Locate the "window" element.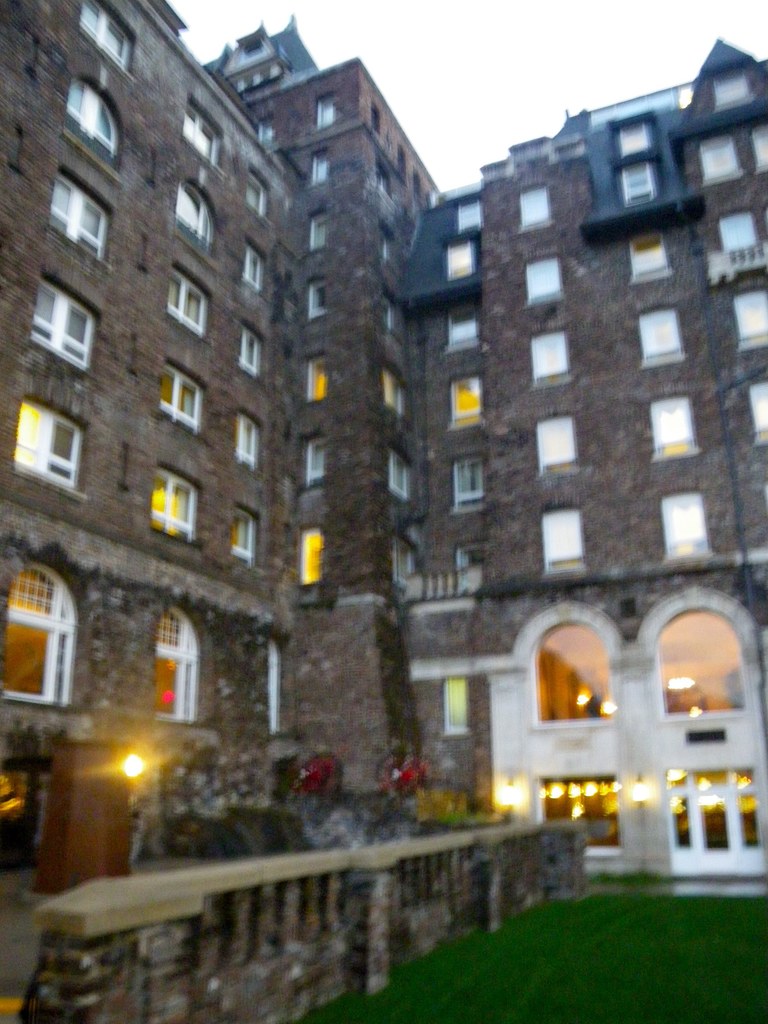
Element bbox: 191/93/236/175.
